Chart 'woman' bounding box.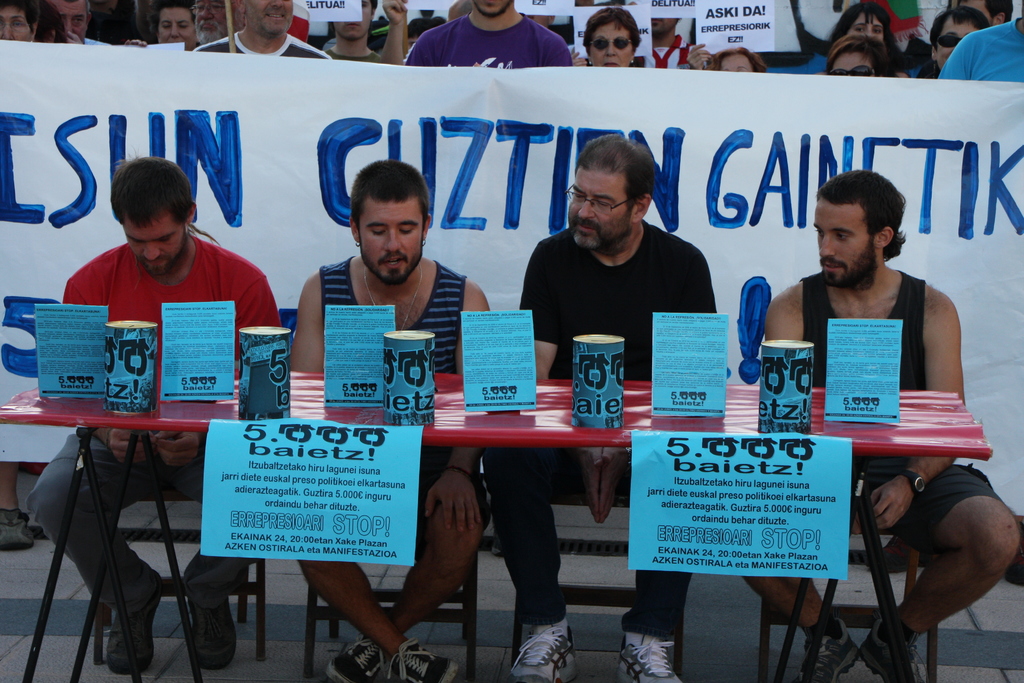
Charted: select_region(585, 9, 638, 63).
